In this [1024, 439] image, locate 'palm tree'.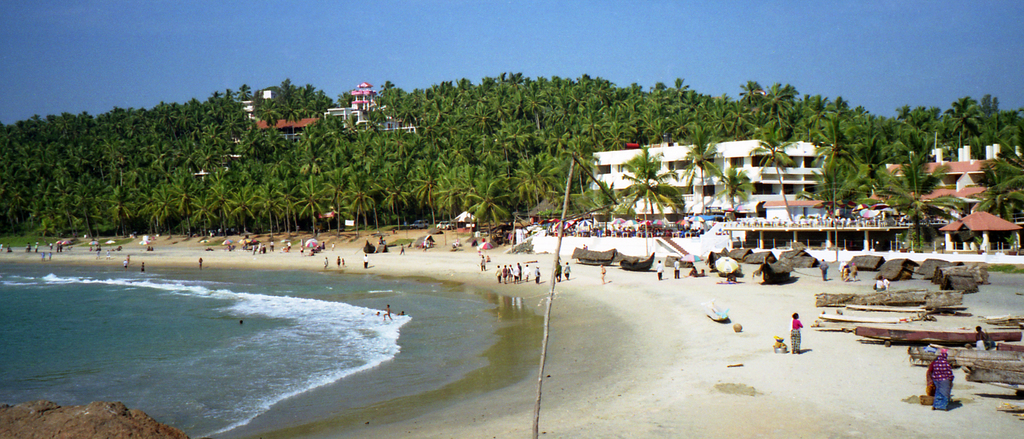
Bounding box: region(292, 169, 333, 228).
